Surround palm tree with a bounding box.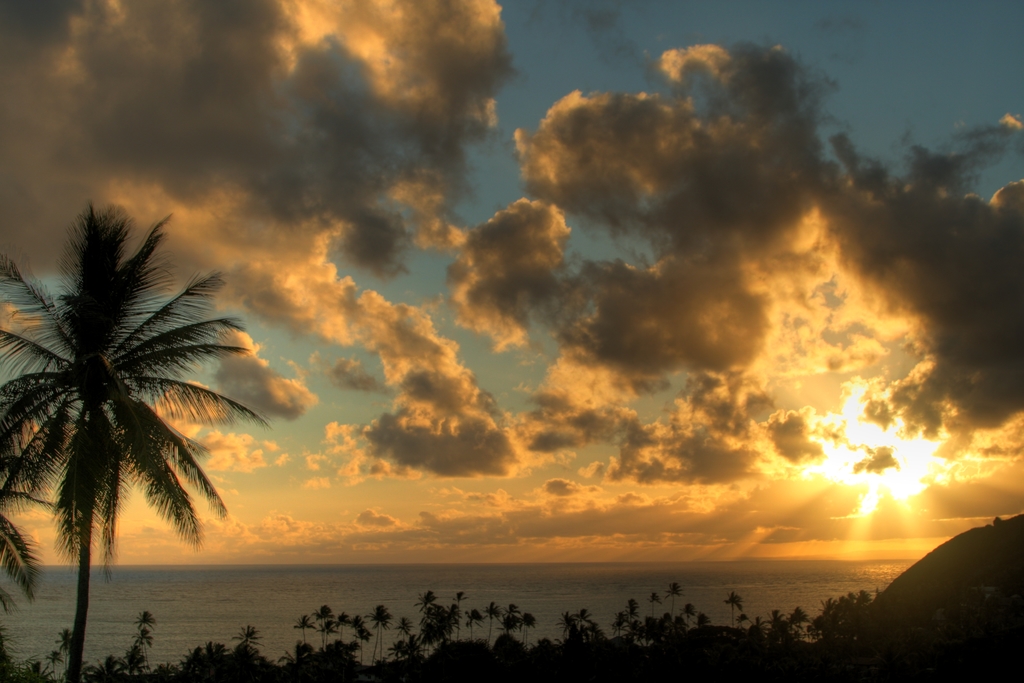
17 228 239 668.
